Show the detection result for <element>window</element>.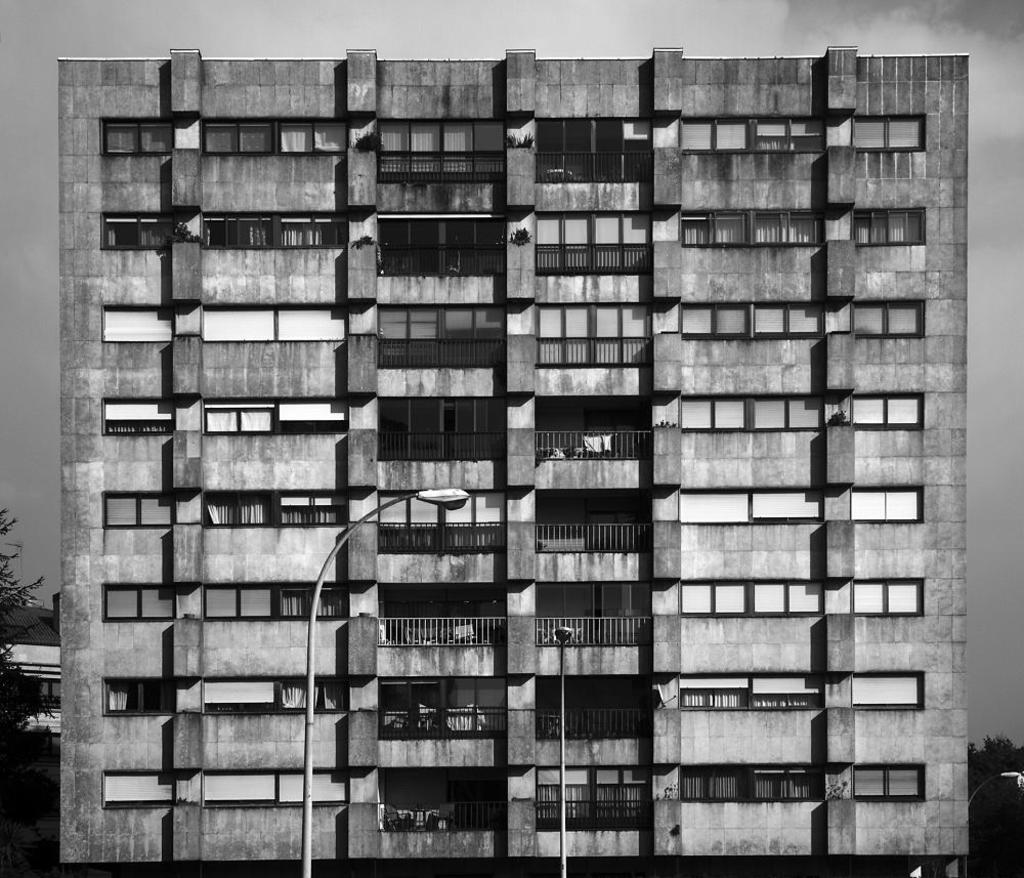
box(682, 669, 822, 709).
